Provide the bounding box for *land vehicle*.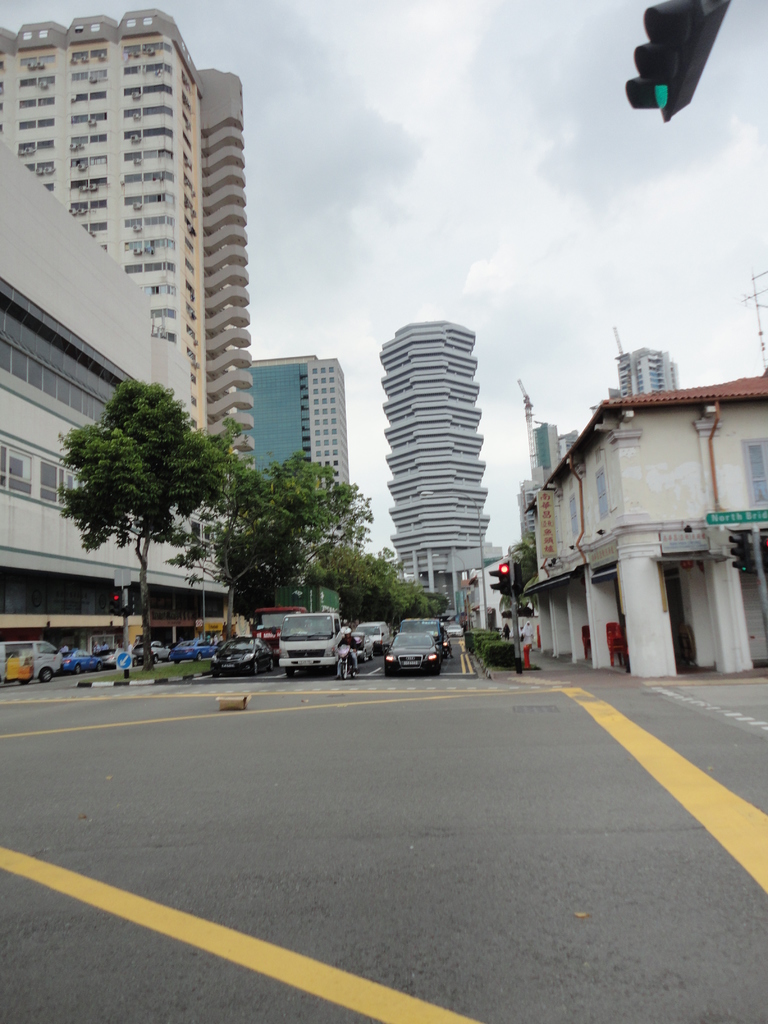
363 620 382 648.
